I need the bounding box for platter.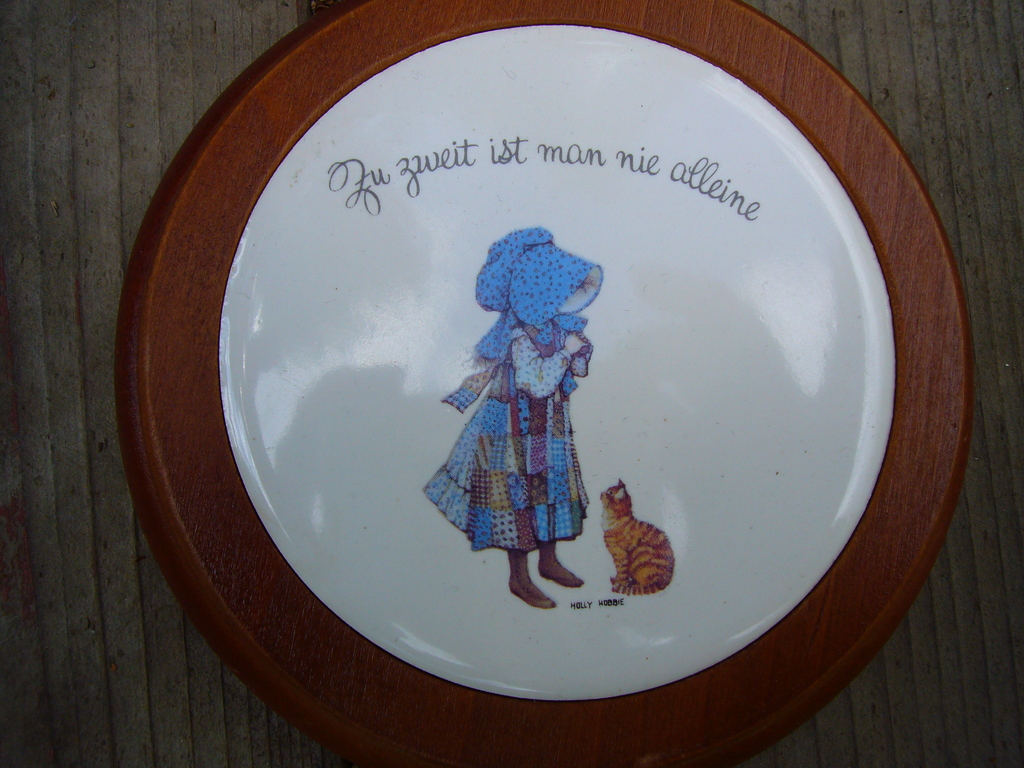
Here it is: 122/0/968/767.
